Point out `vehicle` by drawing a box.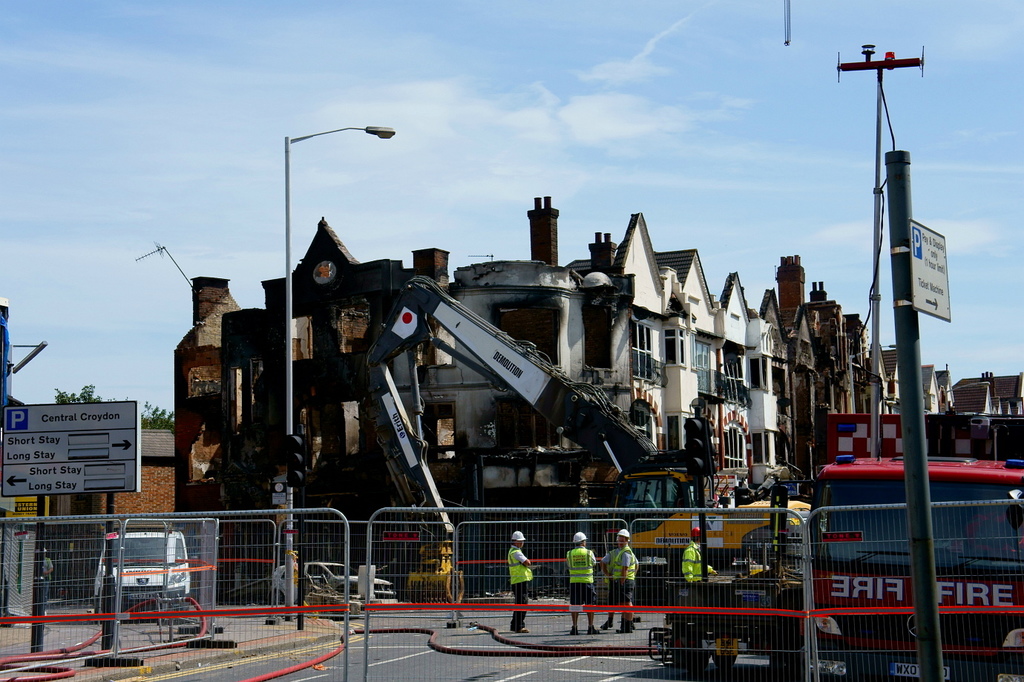
bbox=[359, 275, 810, 609].
